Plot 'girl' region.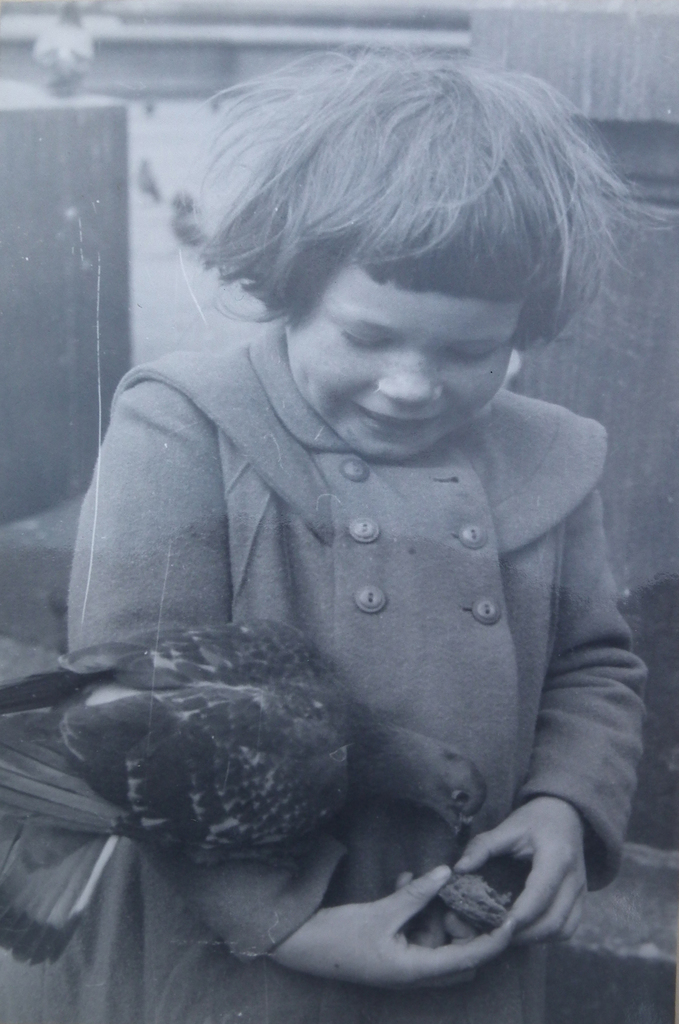
Plotted at BBox(68, 45, 643, 1023).
